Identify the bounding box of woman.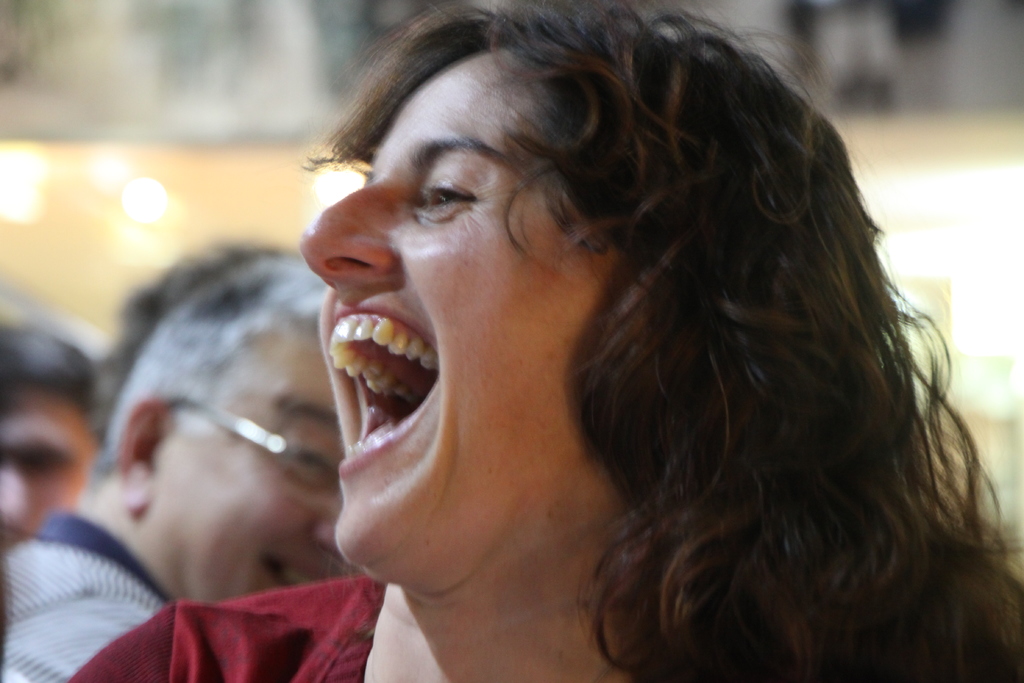
bbox(142, 17, 1013, 671).
